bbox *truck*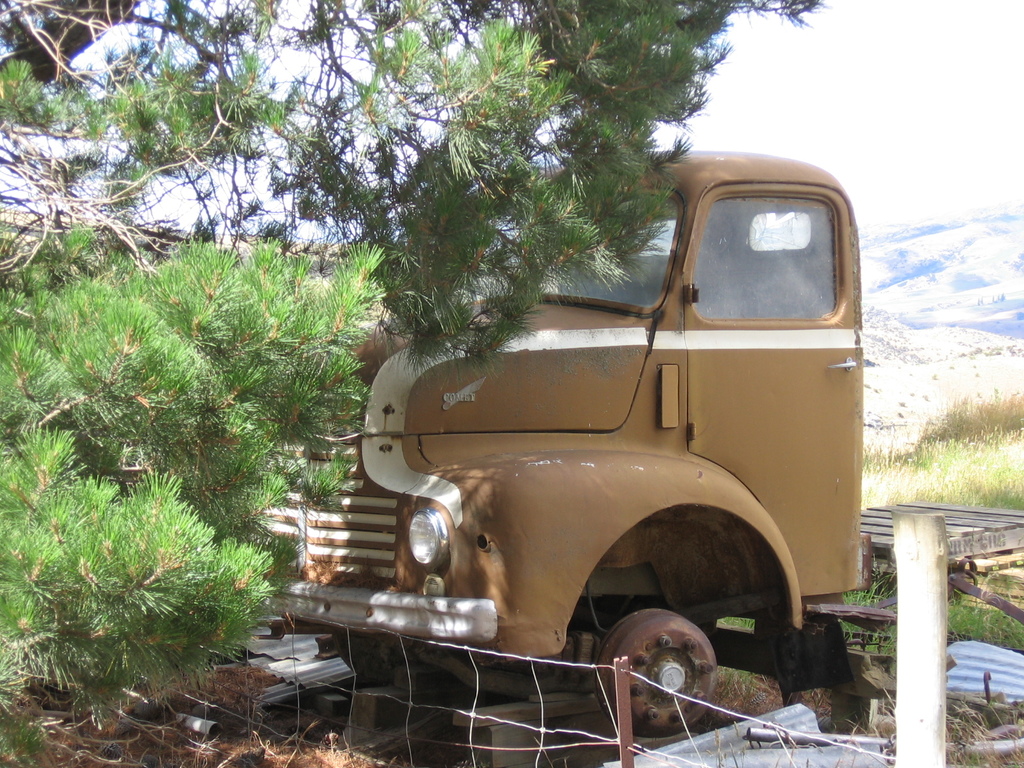
Rect(256, 150, 1023, 737)
